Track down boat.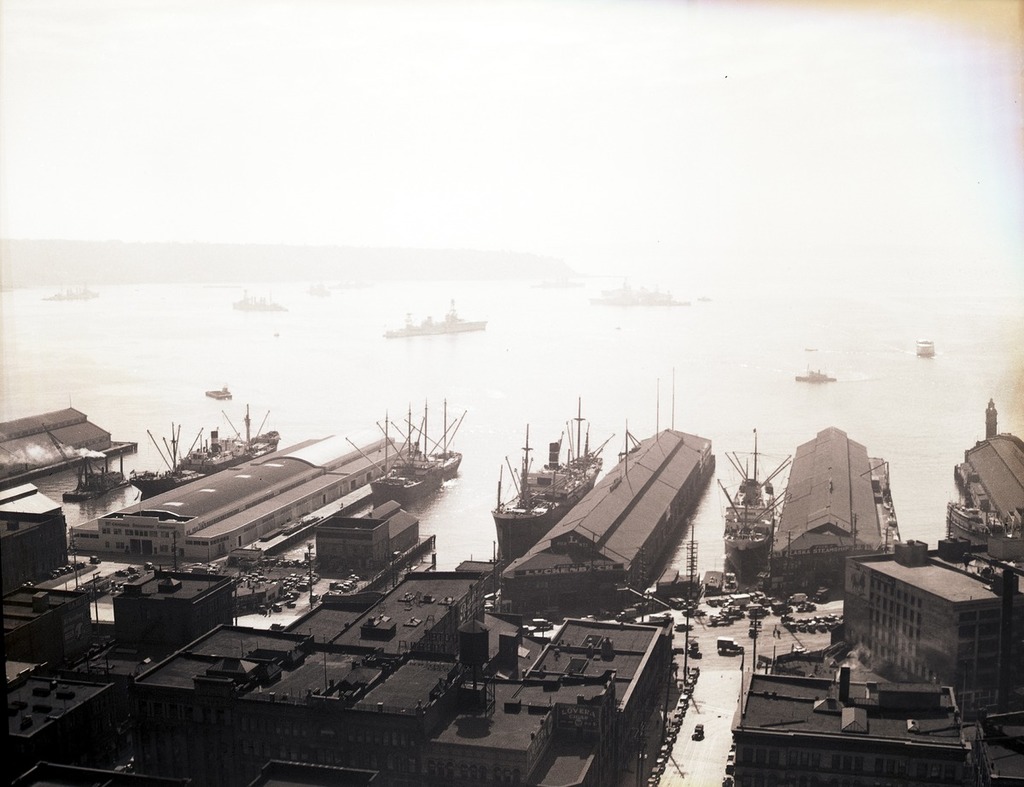
Tracked to {"x1": 713, "y1": 421, "x2": 794, "y2": 589}.
